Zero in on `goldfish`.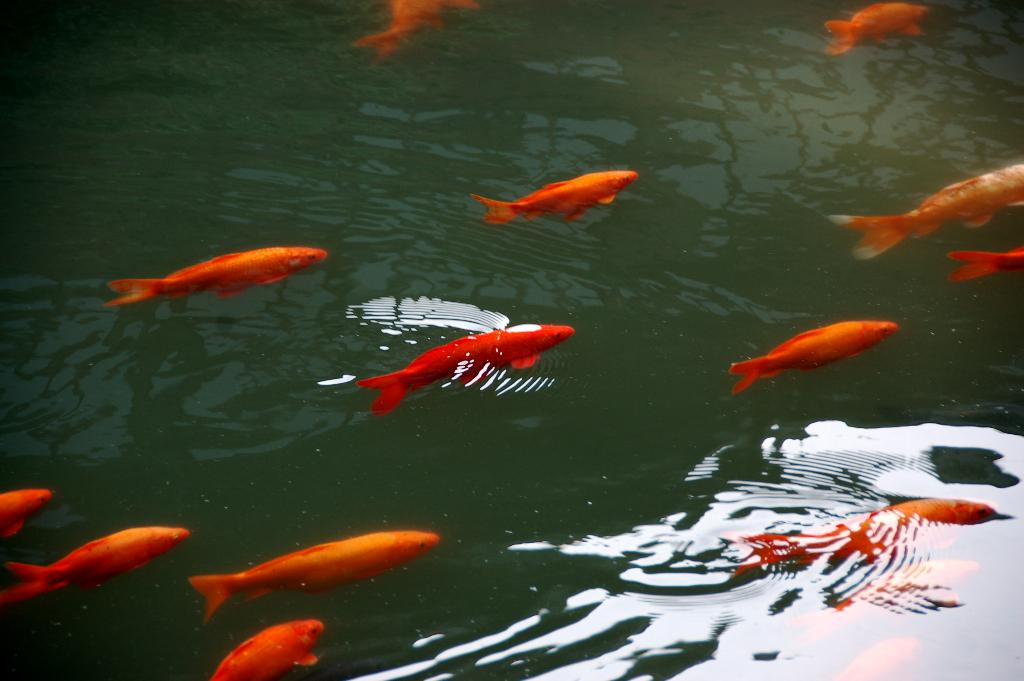
Zeroed in: {"x1": 102, "y1": 243, "x2": 325, "y2": 309}.
